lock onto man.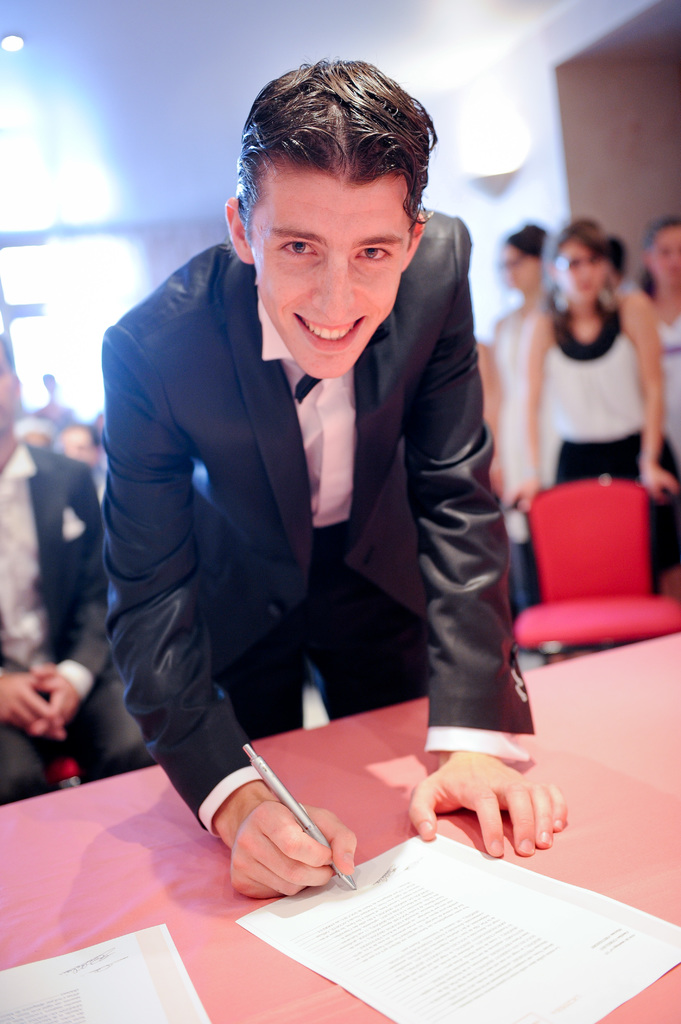
Locked: x1=0, y1=330, x2=154, y2=803.
